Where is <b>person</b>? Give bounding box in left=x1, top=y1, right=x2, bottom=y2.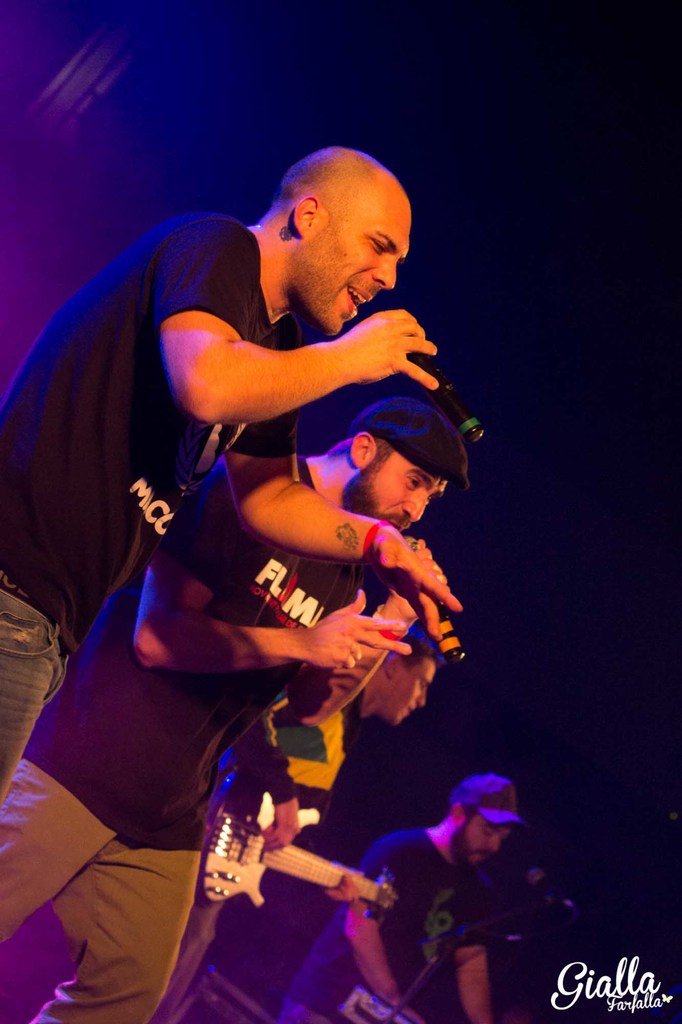
left=168, top=626, right=425, bottom=1014.
